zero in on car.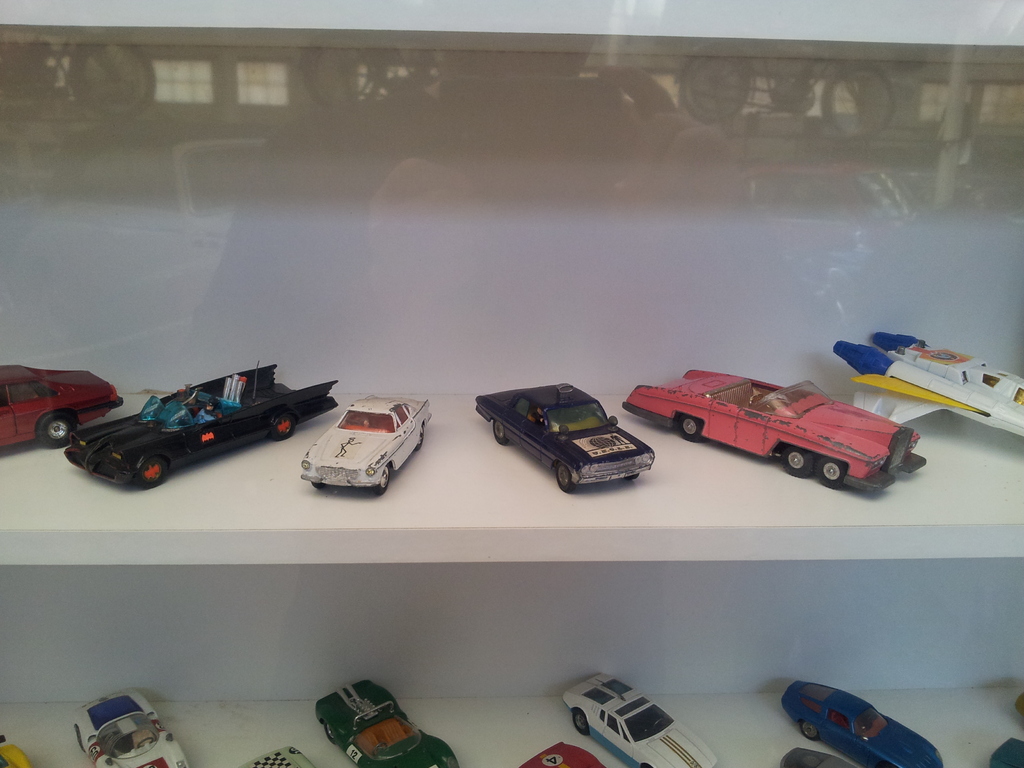
Zeroed in: <box>0,363,124,457</box>.
